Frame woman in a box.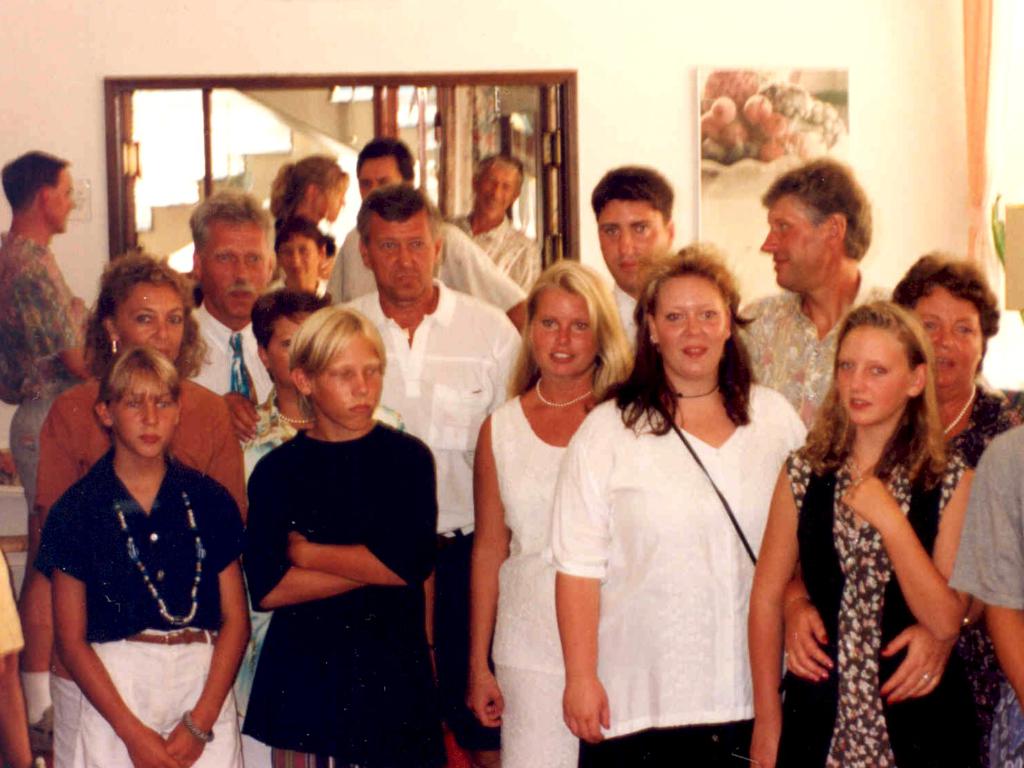
<box>470,260,638,767</box>.
